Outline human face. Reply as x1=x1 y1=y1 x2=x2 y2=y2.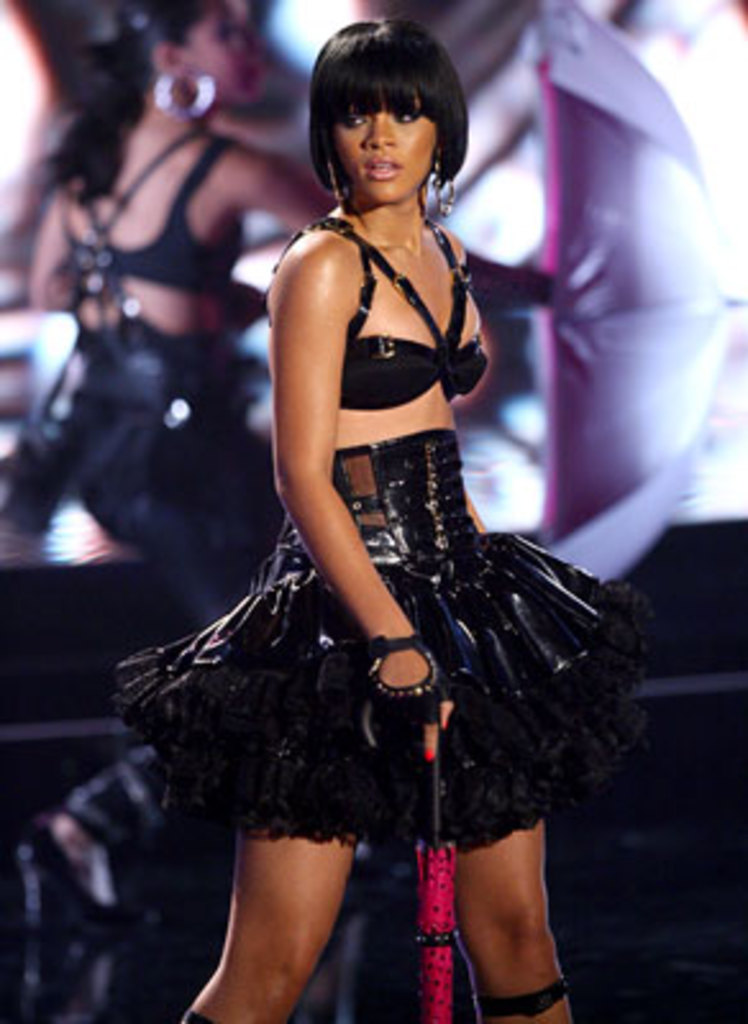
x1=184 y1=0 x2=256 y2=97.
